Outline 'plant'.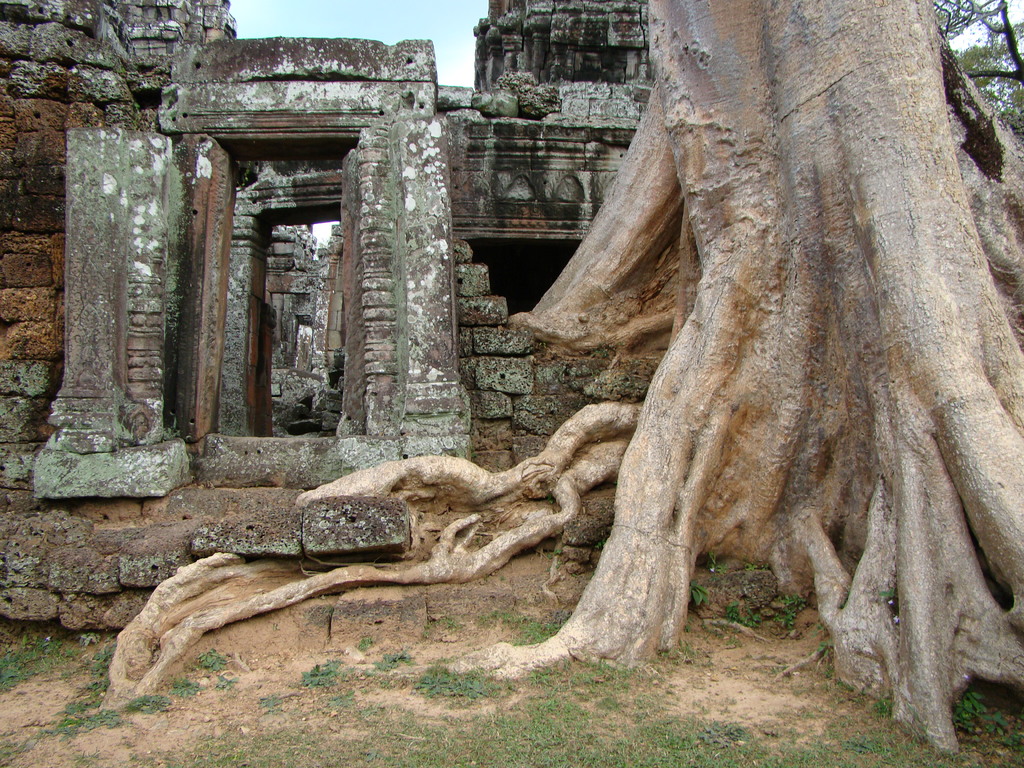
Outline: pyautogui.locateOnScreen(366, 650, 415, 675).
